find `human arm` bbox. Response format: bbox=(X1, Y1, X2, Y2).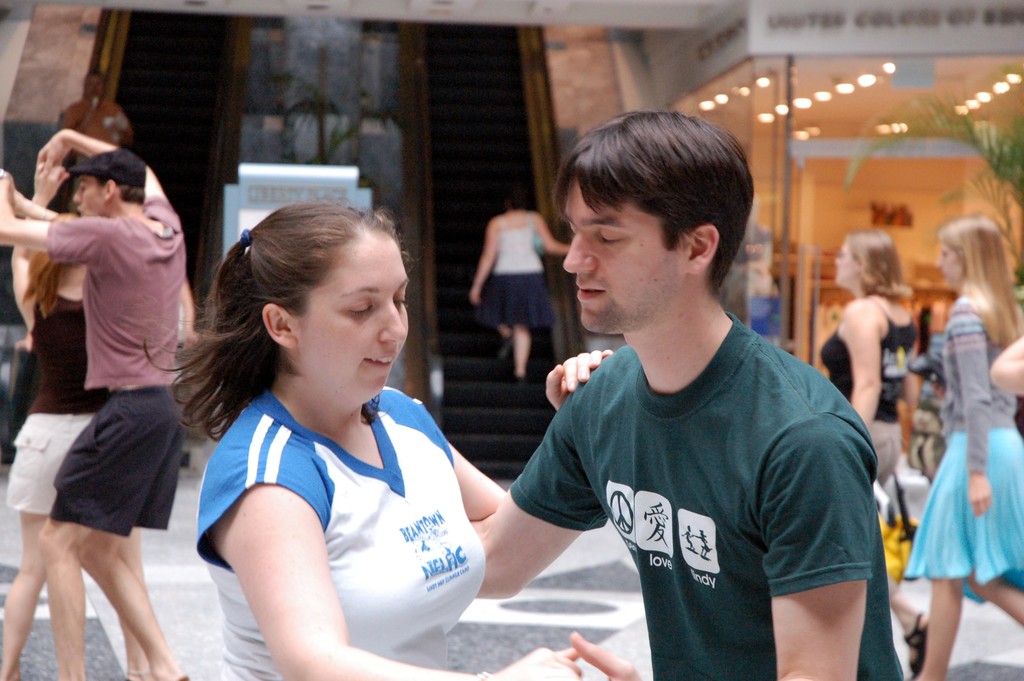
bbox=(408, 346, 623, 527).
